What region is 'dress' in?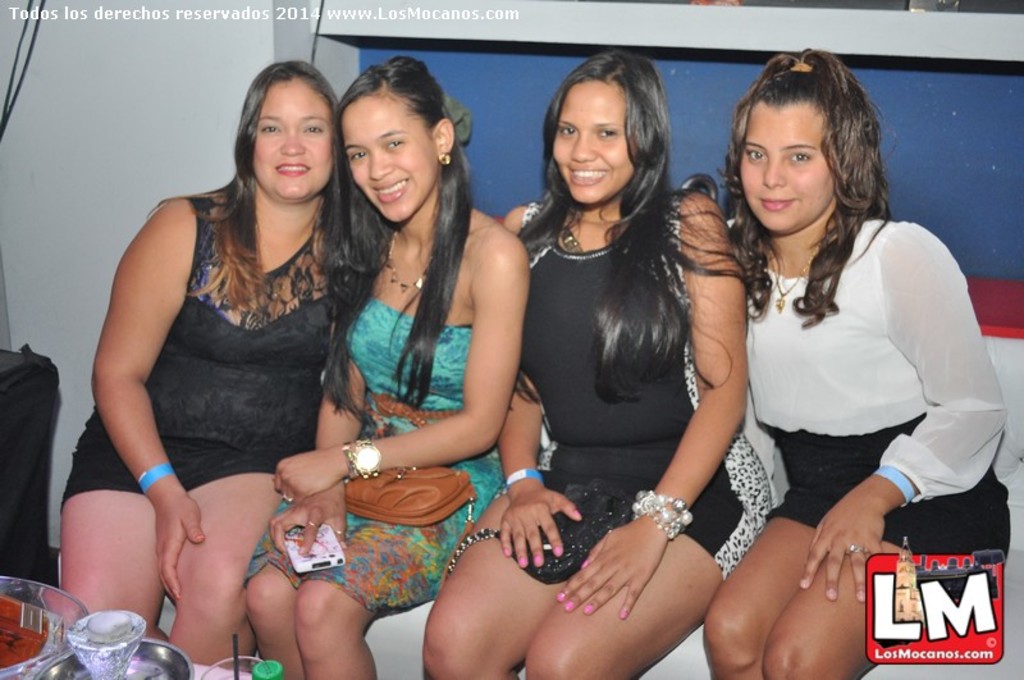
l=61, t=195, r=337, b=502.
